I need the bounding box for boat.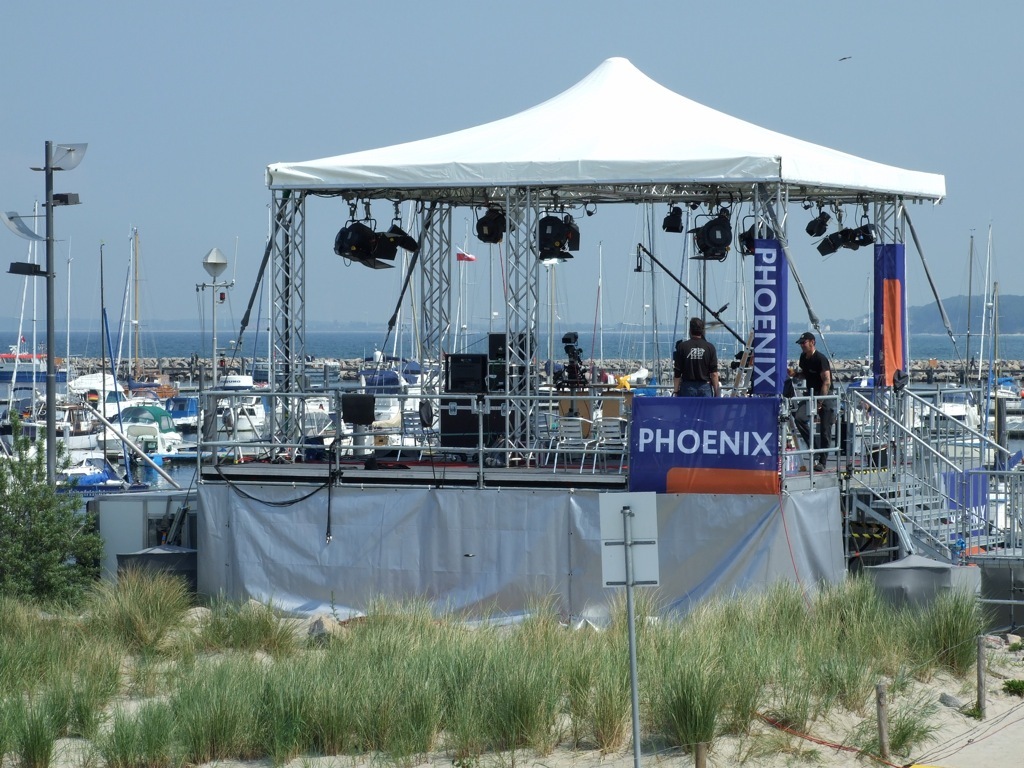
Here it is: 213/365/266/400.
